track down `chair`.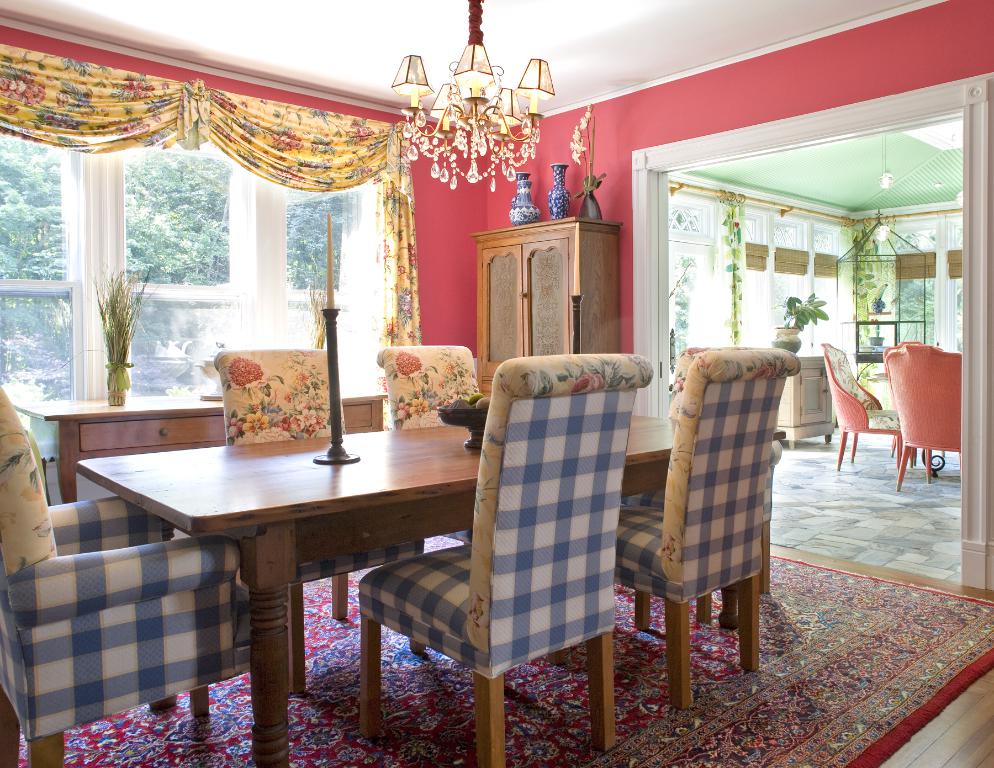
Tracked to x1=212 y1=349 x2=426 y2=692.
